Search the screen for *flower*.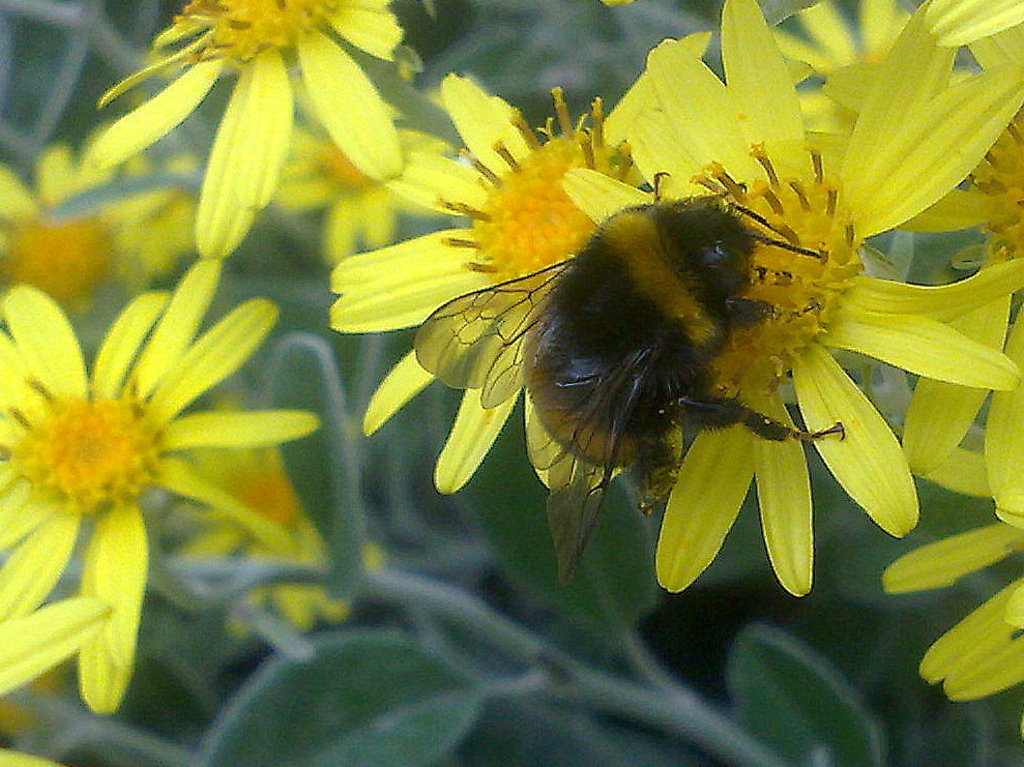
Found at <box>0,258,316,714</box>.
